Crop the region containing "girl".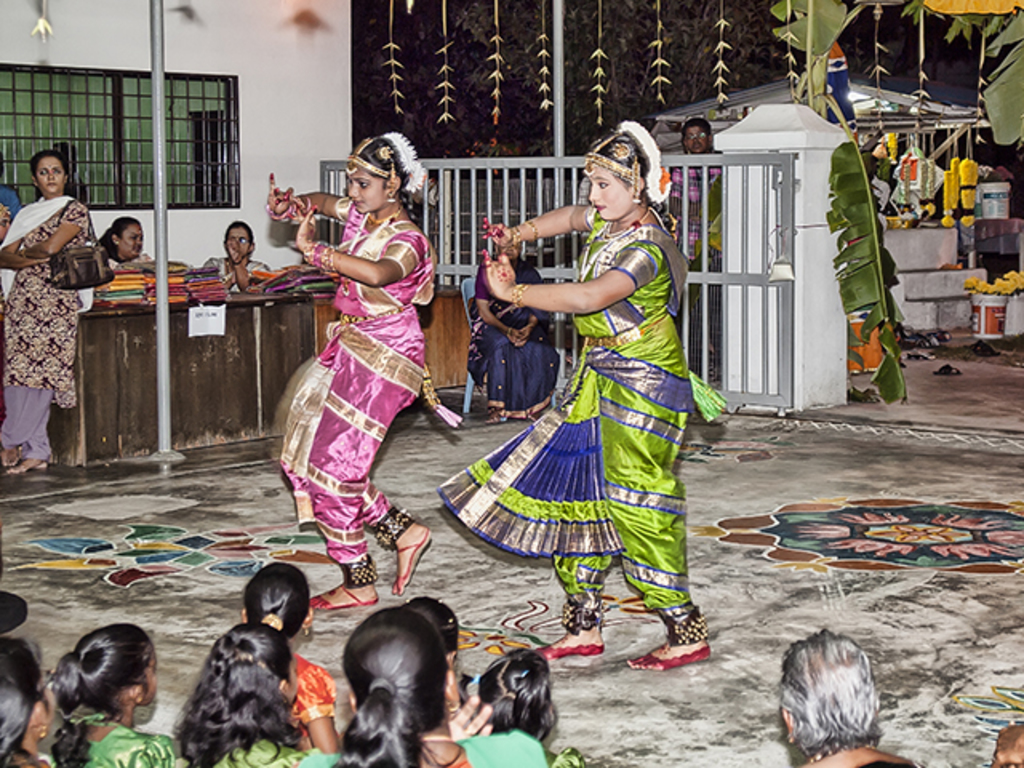
Crop region: {"x1": 435, "y1": 117, "x2": 730, "y2": 670}.
